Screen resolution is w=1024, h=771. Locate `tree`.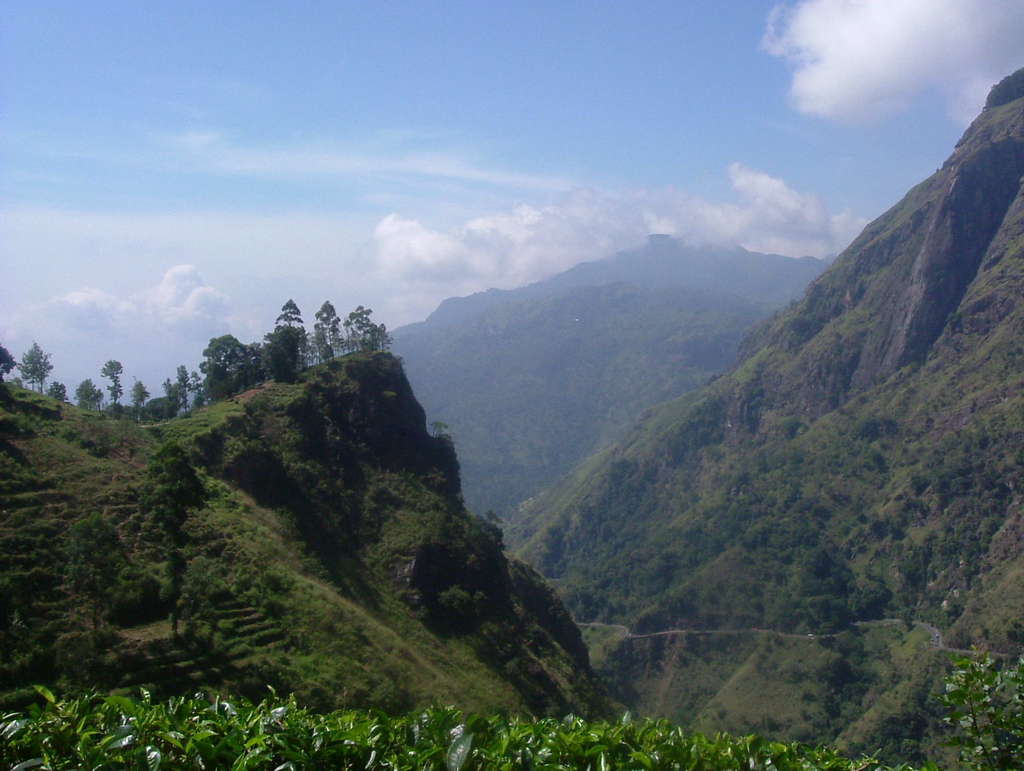
bbox=[138, 437, 209, 639].
